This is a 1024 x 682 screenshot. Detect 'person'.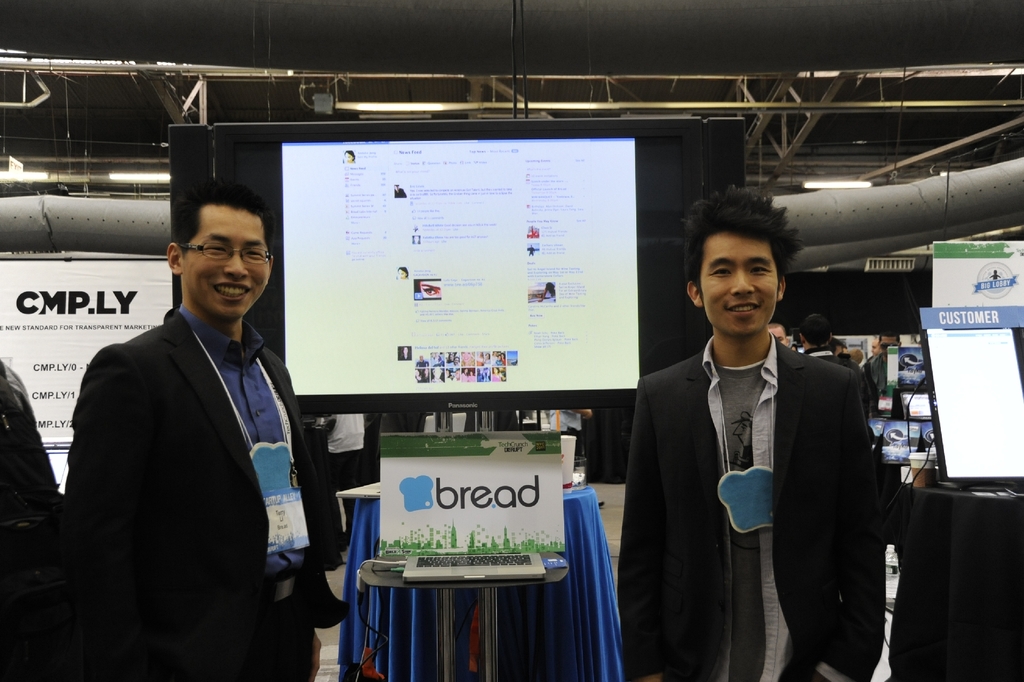
(left=626, top=186, right=891, bottom=681).
